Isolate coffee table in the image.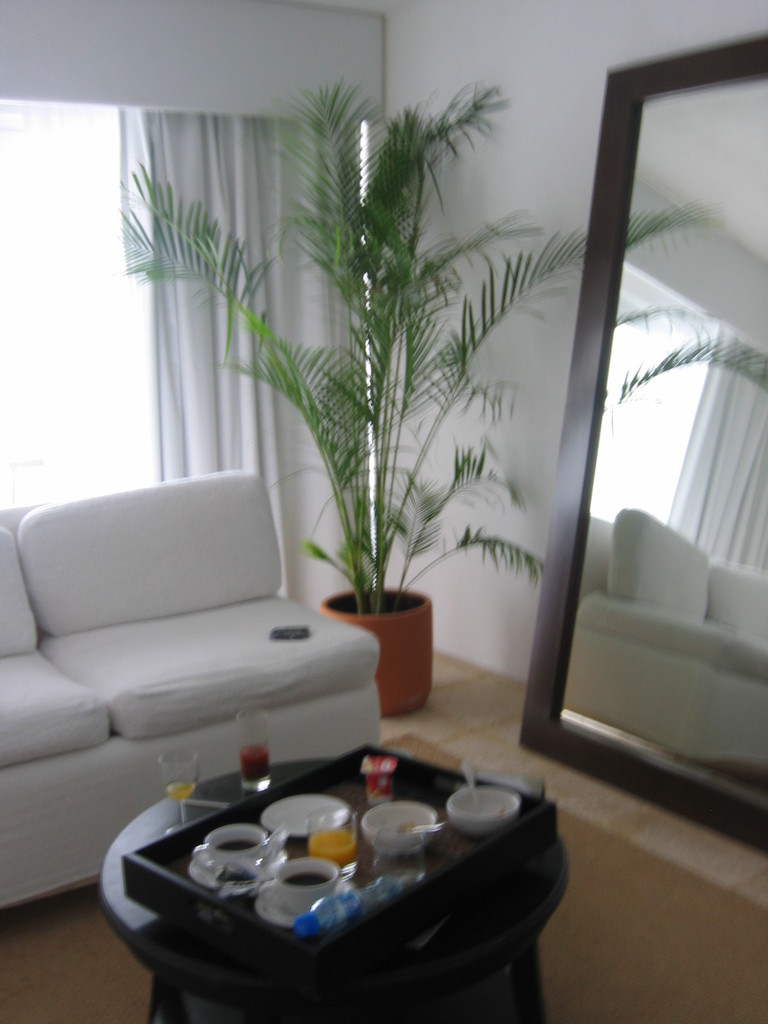
Isolated region: [x1=92, y1=731, x2=599, y2=1023].
